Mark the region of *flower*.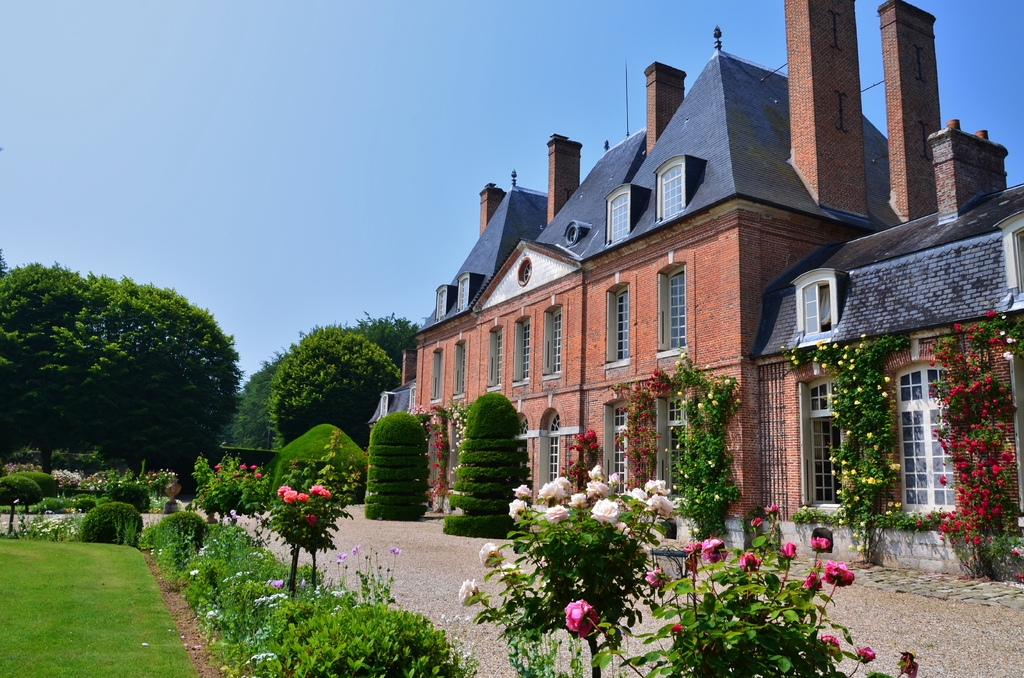
Region: 582:477:611:498.
